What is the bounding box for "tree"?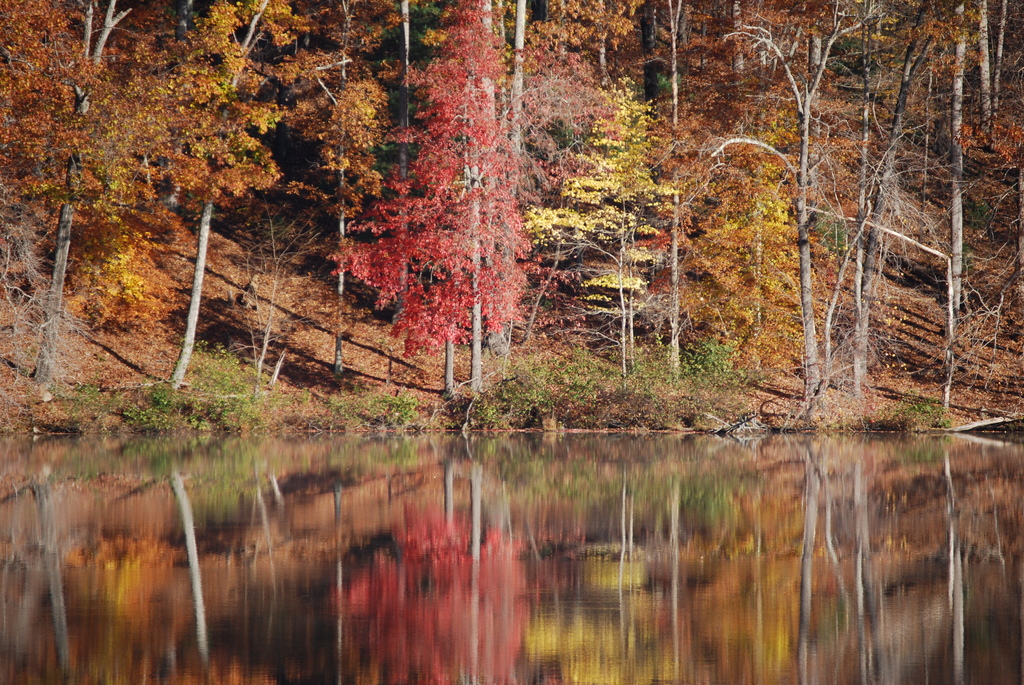
x1=947, y1=0, x2=1023, y2=402.
